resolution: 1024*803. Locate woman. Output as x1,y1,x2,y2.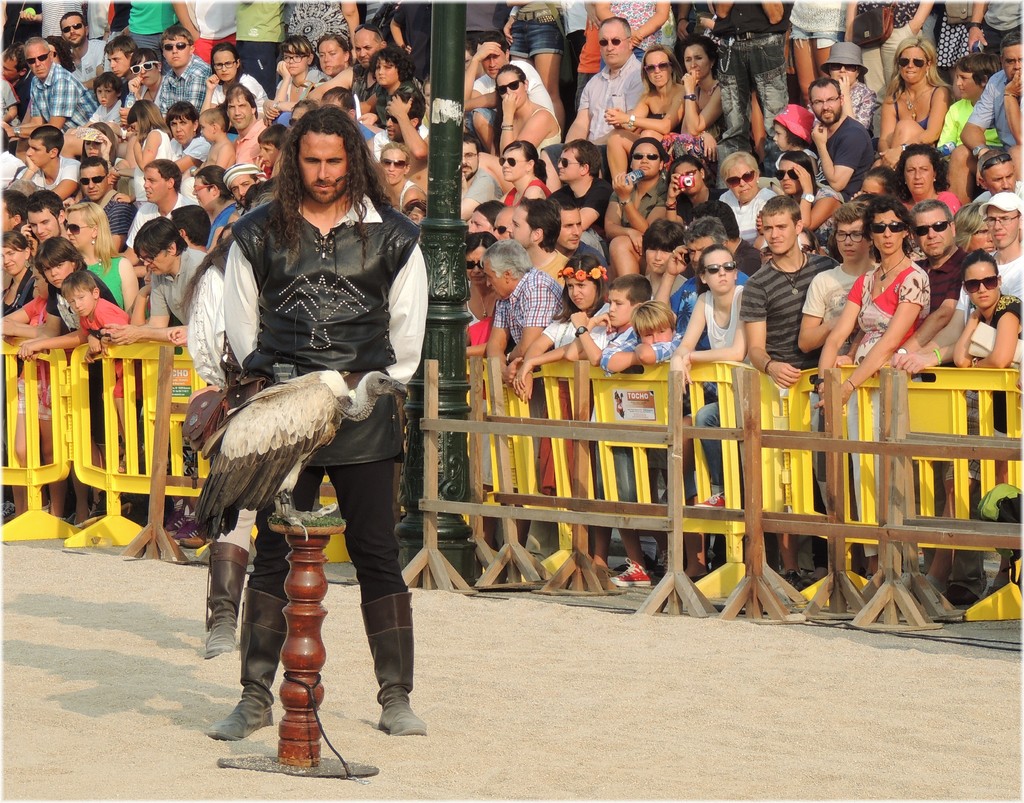
890,147,969,219.
